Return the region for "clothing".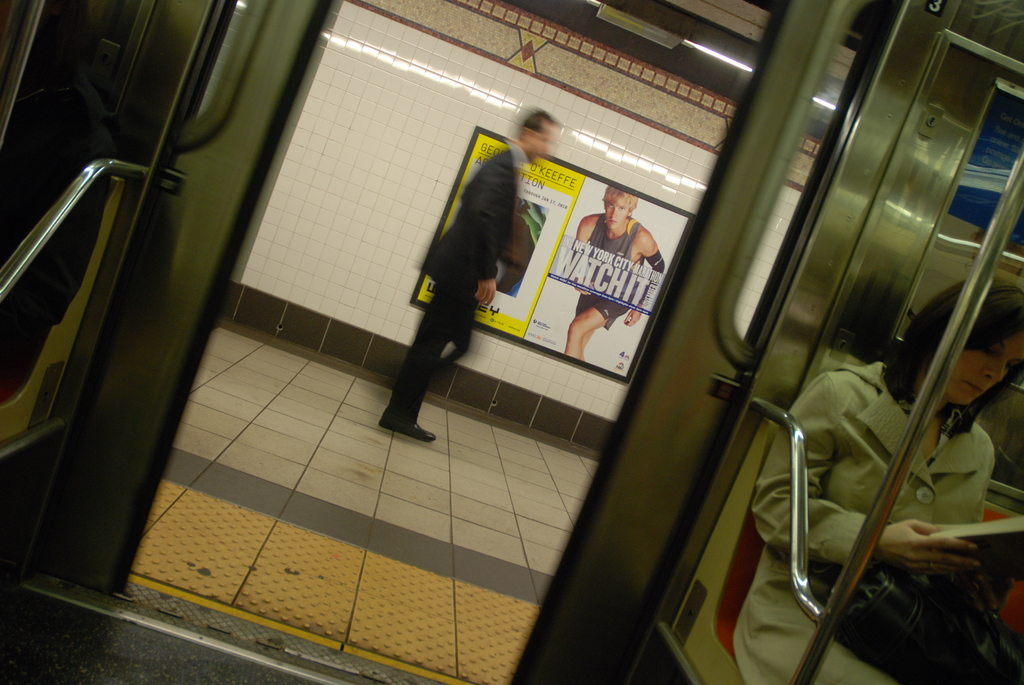
[583, 215, 648, 330].
